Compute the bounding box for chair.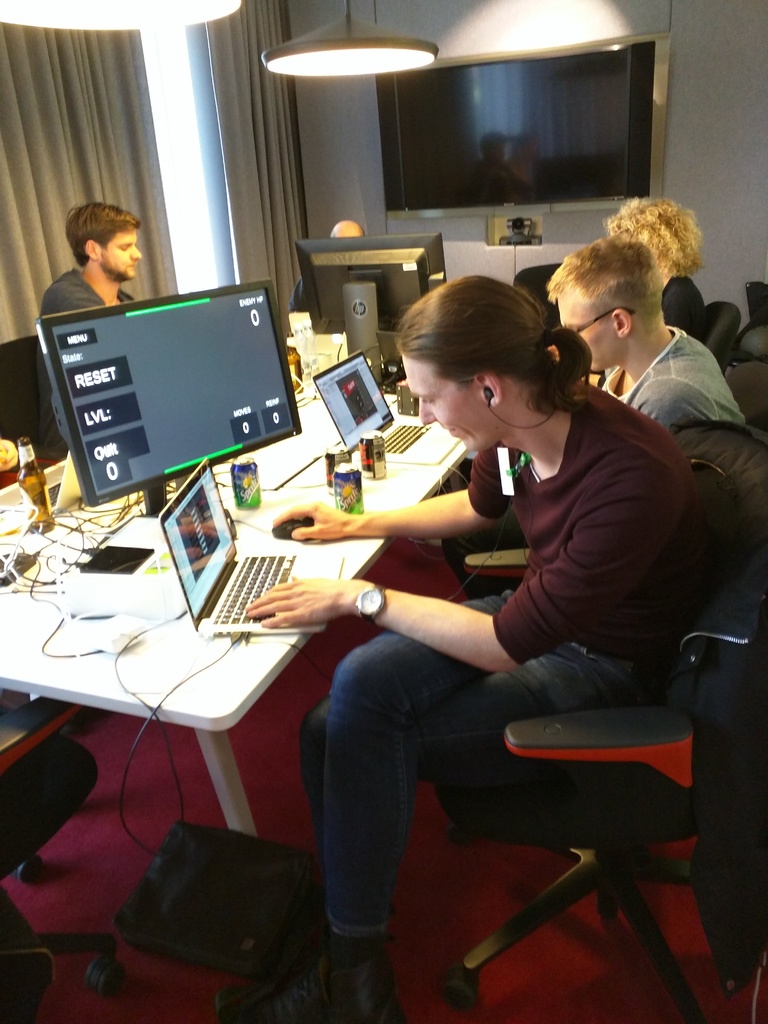
left=700, top=301, right=744, bottom=368.
